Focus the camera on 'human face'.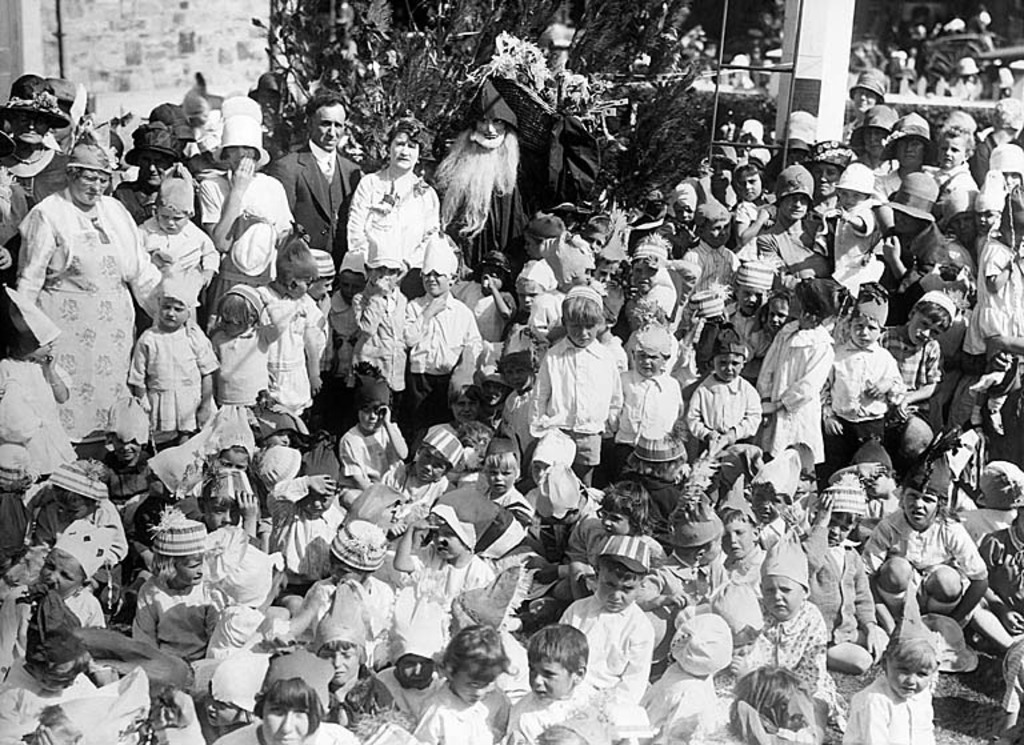
Focus region: select_region(635, 348, 663, 376).
